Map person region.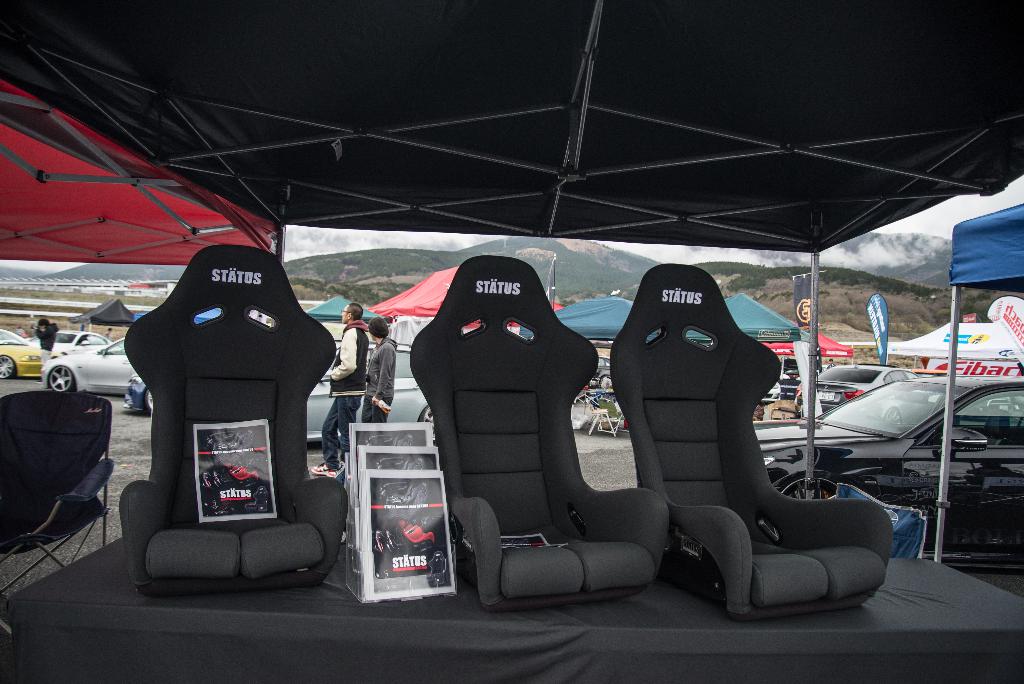
Mapped to detection(362, 317, 399, 426).
